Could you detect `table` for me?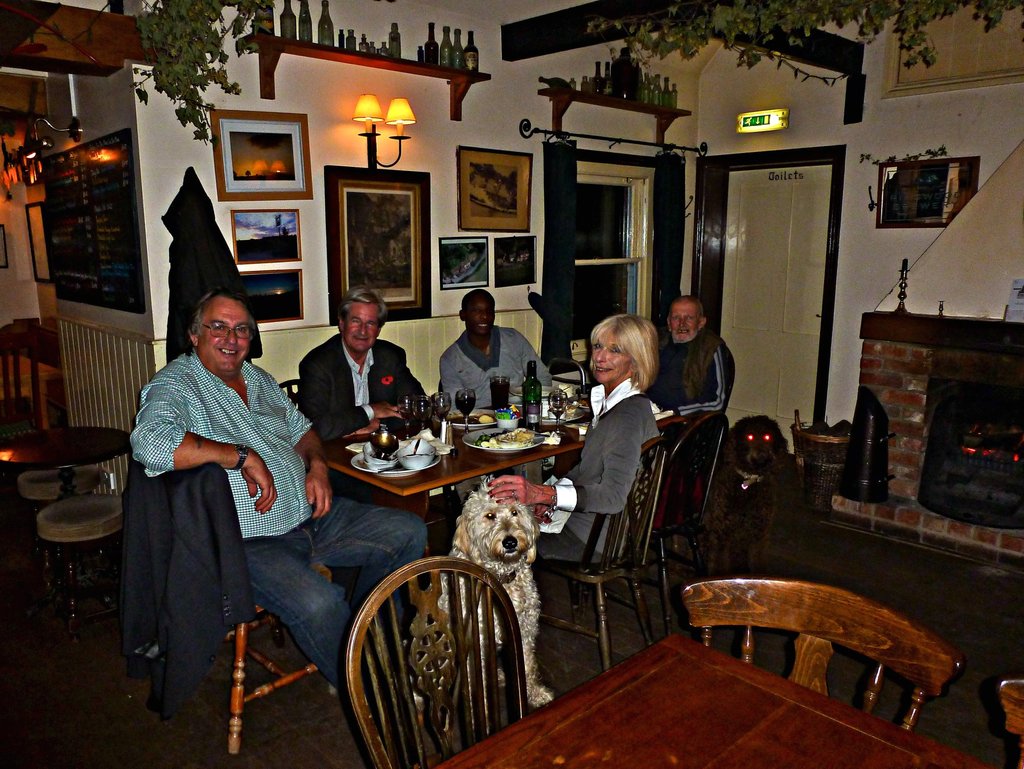
Detection result: Rect(0, 426, 138, 498).
